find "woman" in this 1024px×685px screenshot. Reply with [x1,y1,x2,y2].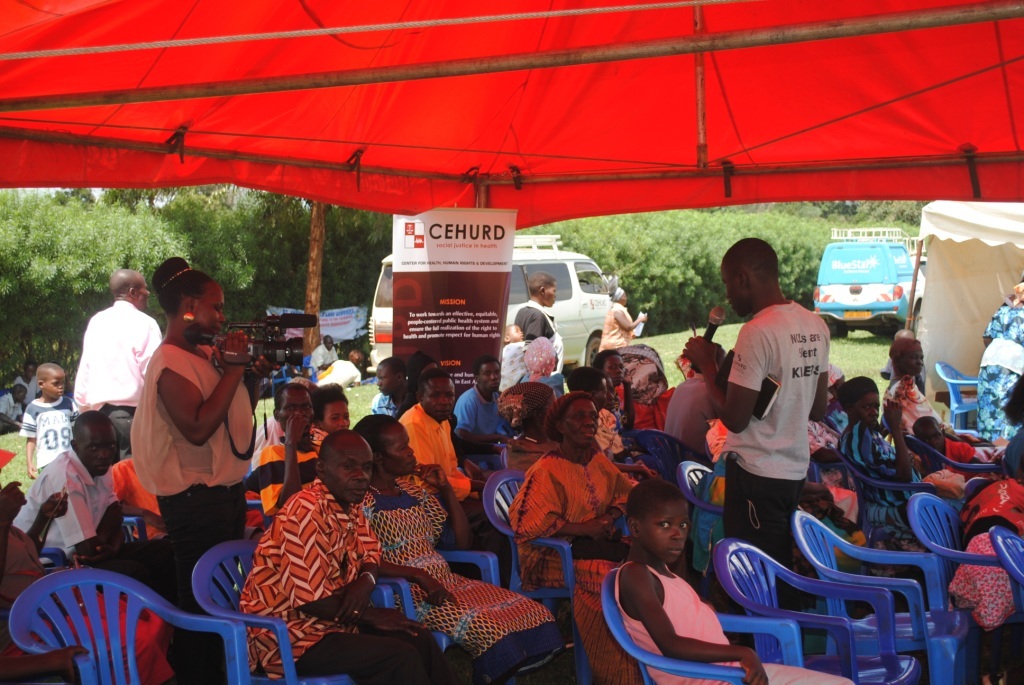
[570,367,672,480].
